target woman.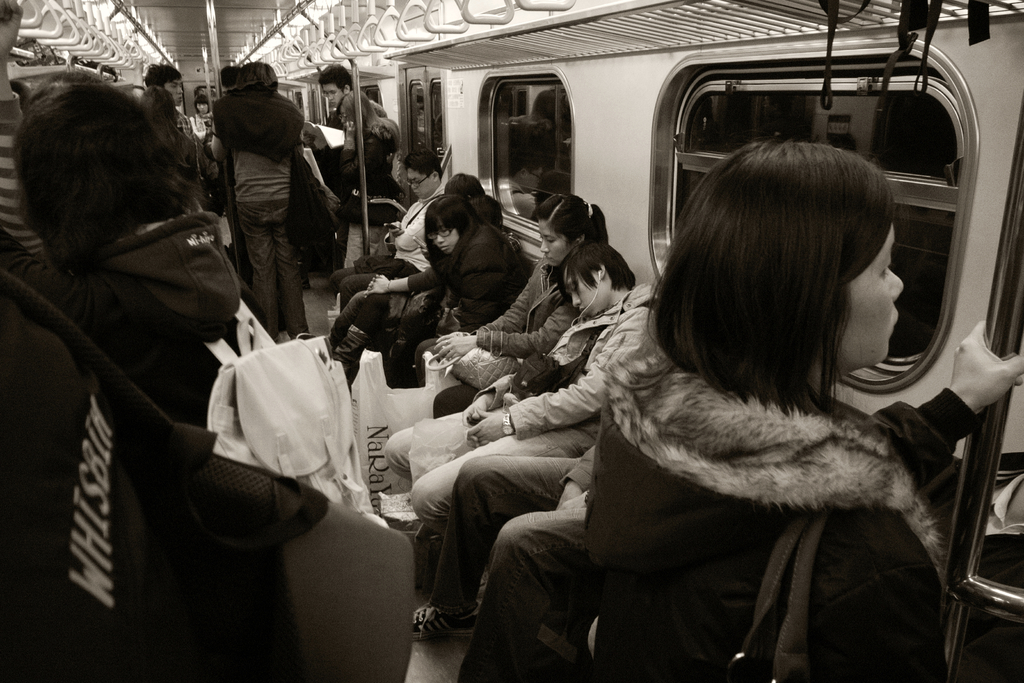
Target region: 582/122/975/650.
